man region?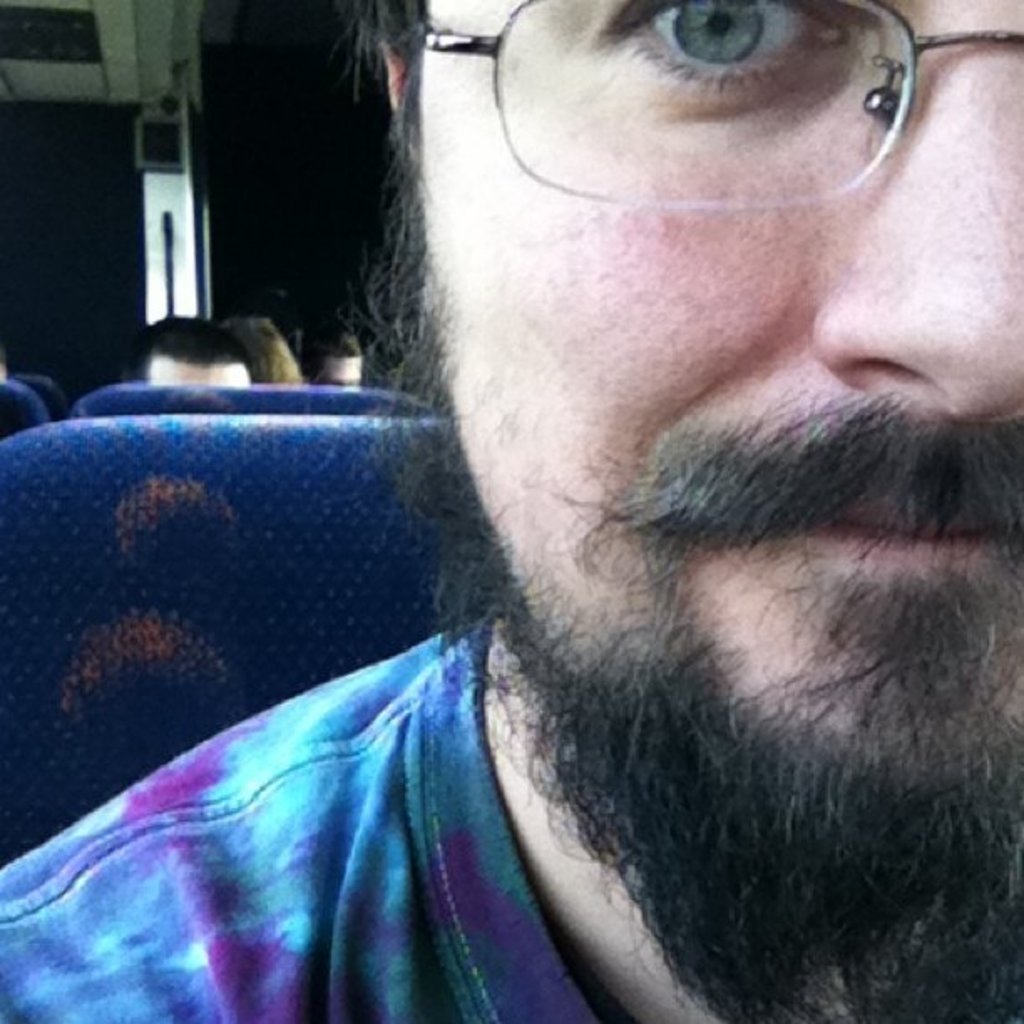
bbox(308, 331, 360, 392)
